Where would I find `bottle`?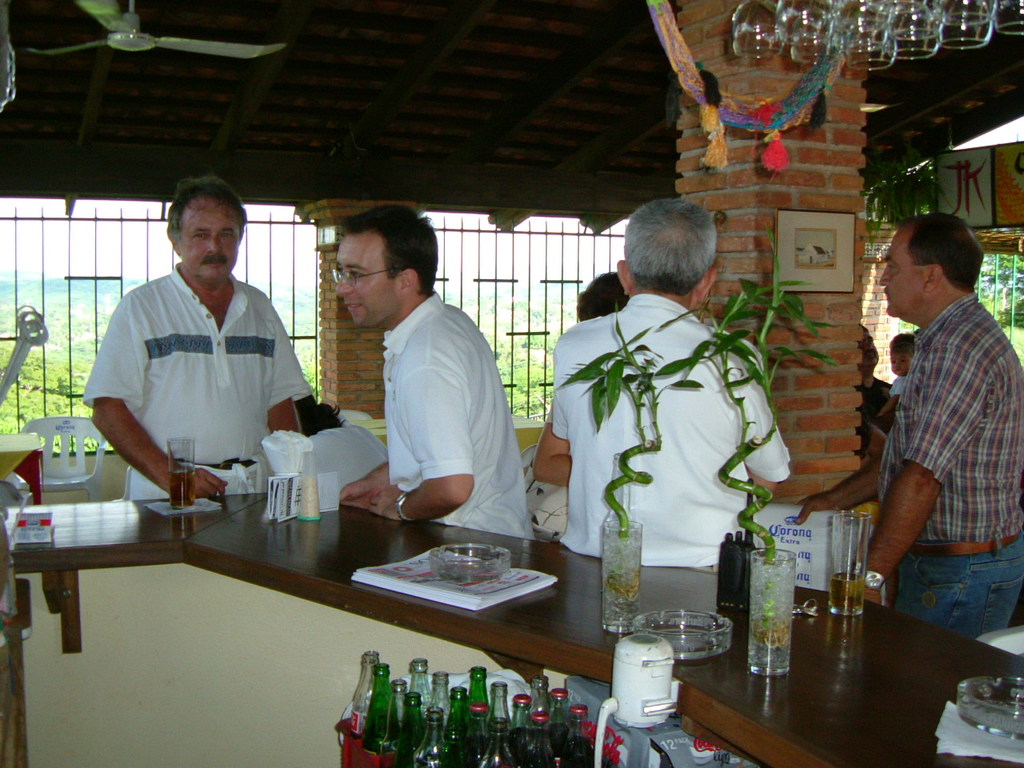
At rect(413, 709, 454, 767).
